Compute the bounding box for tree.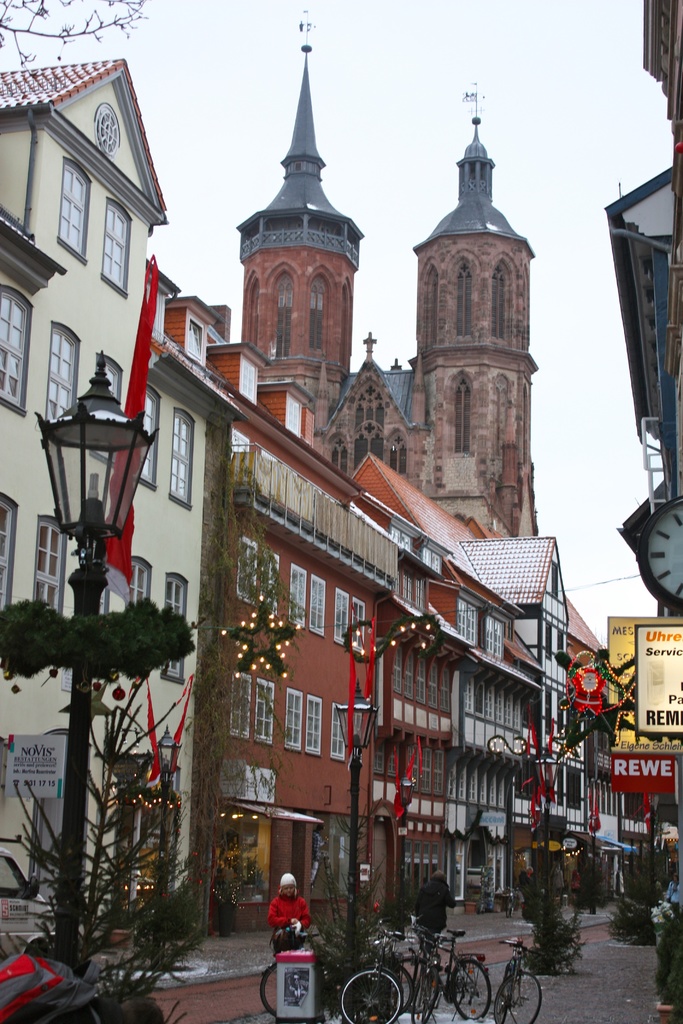
BBox(0, 0, 148, 77).
